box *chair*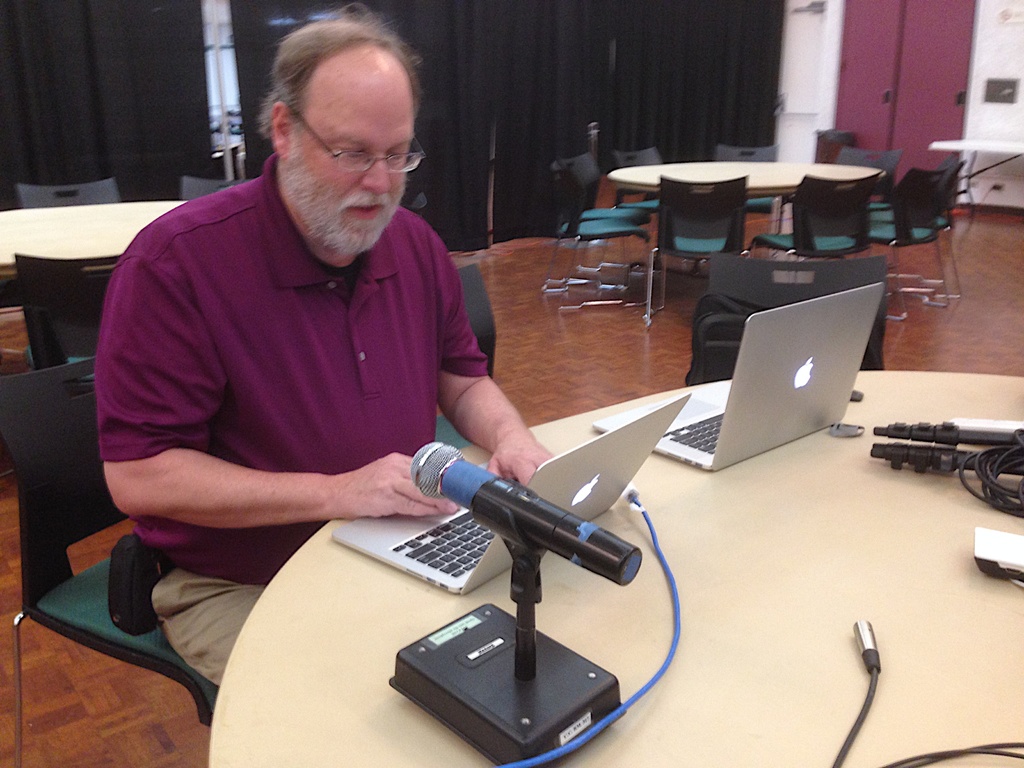
region(714, 141, 778, 164)
